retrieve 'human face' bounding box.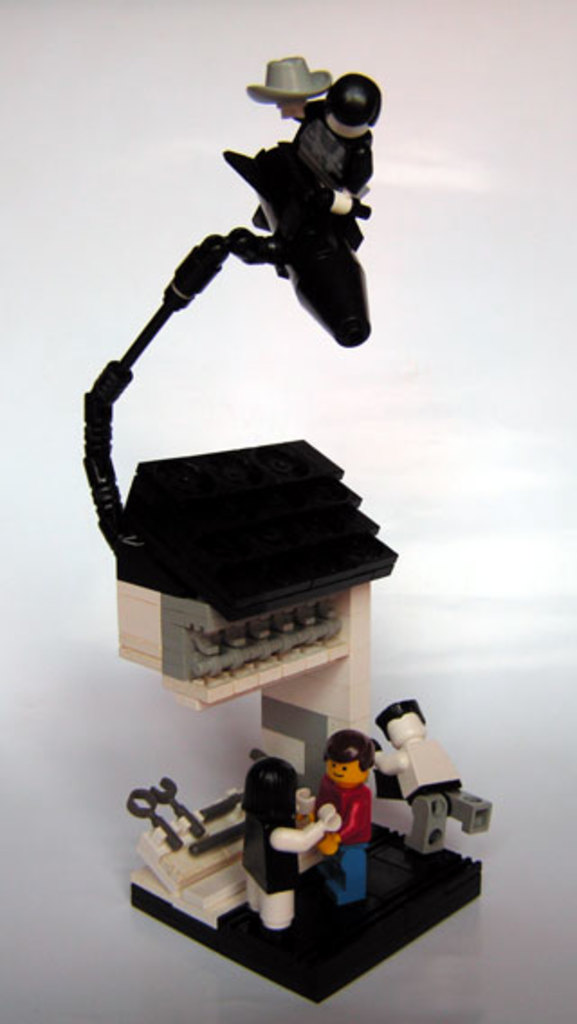
Bounding box: [left=276, top=96, right=301, bottom=121].
